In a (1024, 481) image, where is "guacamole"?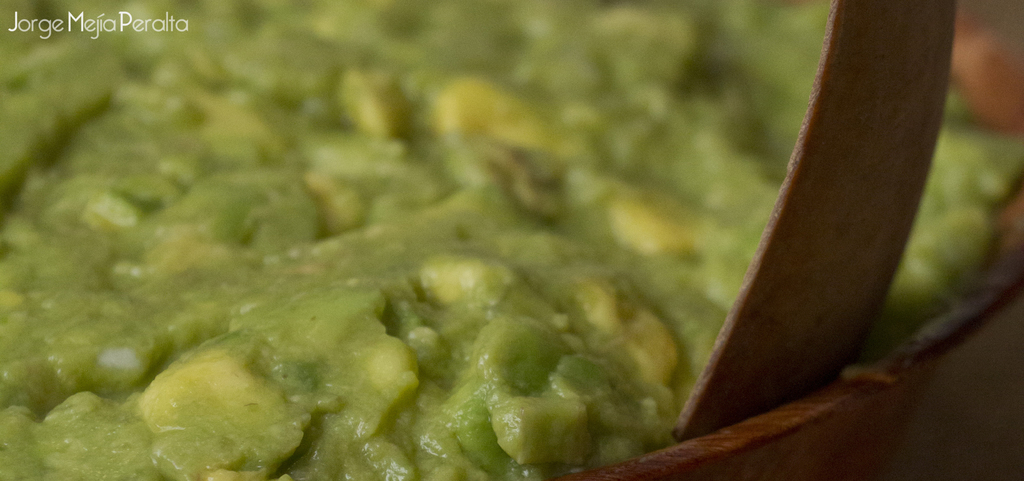
0/0/1023/480.
